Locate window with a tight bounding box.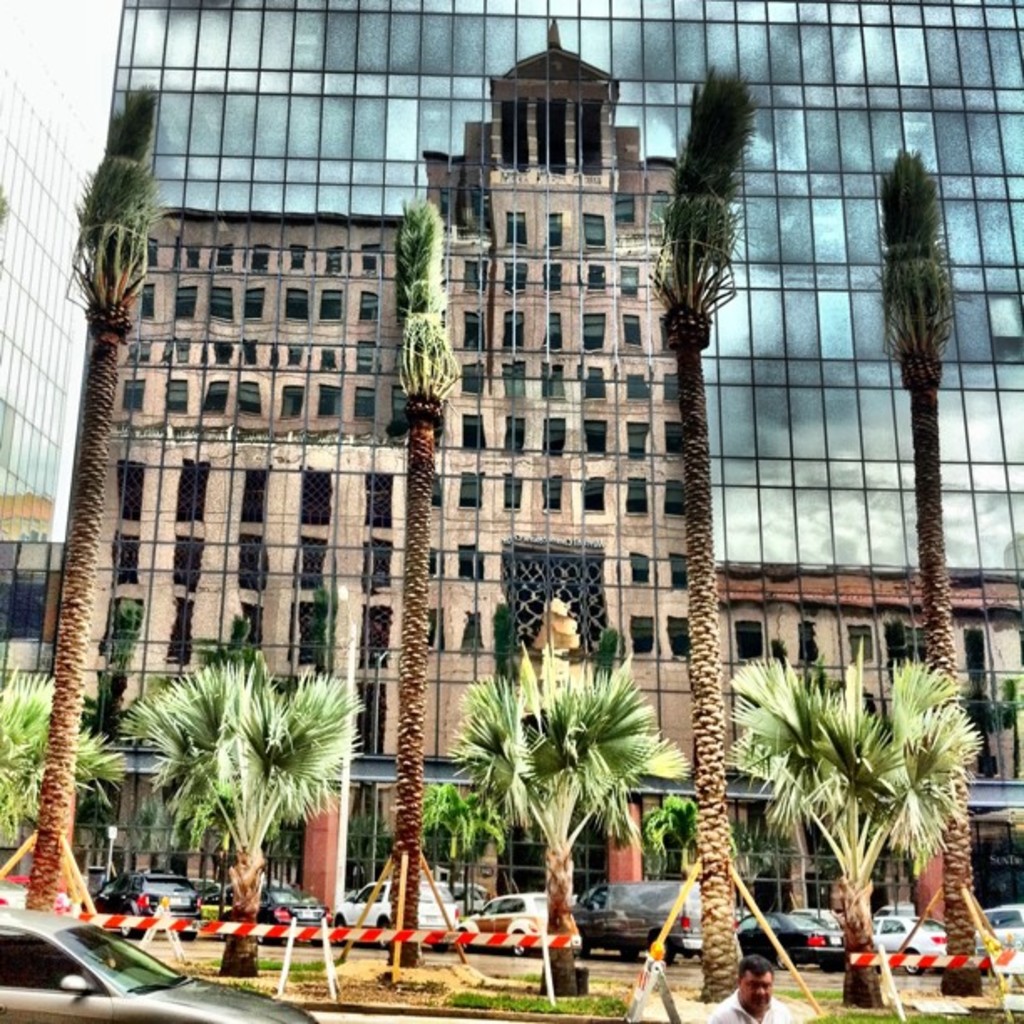
<region>204, 345, 241, 370</region>.
